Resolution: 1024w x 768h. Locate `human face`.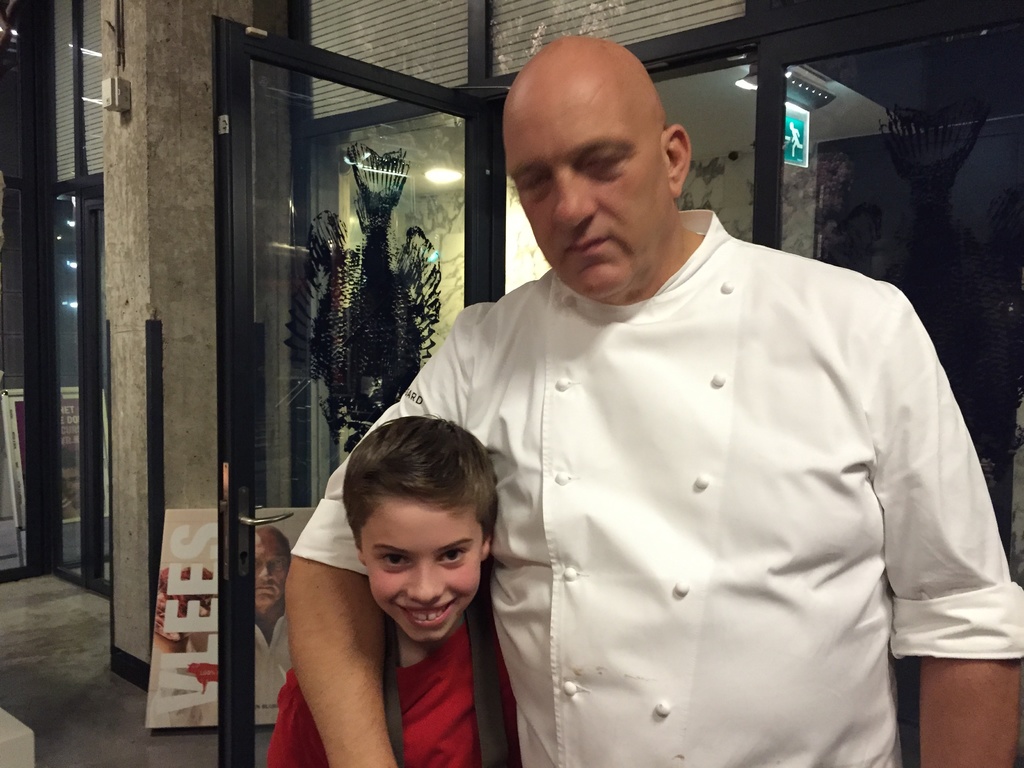
(499,68,675,306).
